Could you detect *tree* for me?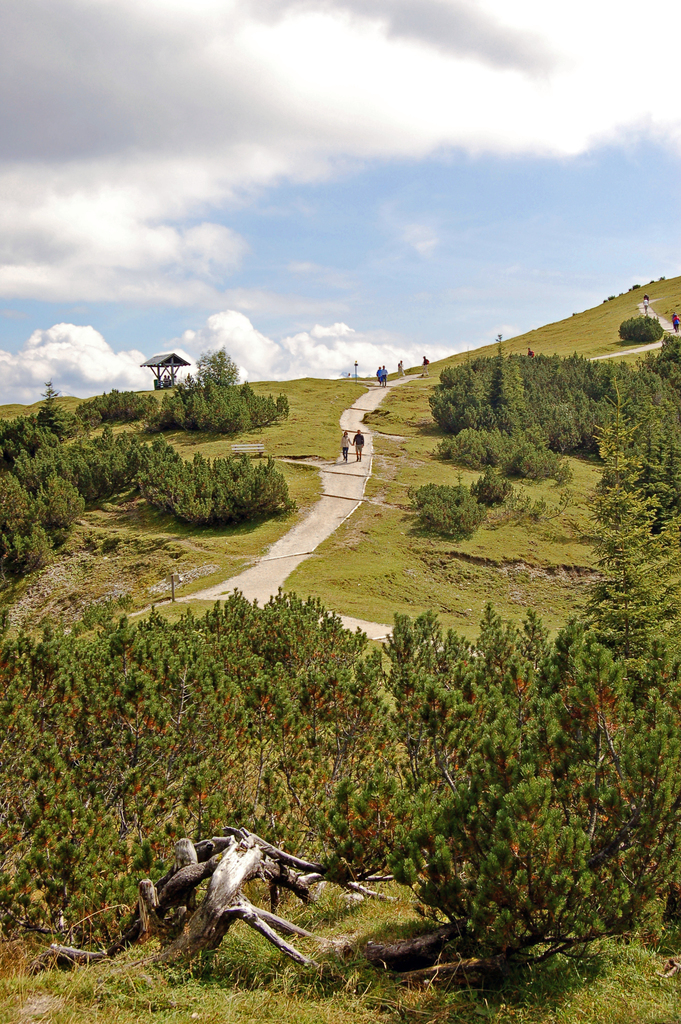
Detection result: bbox(413, 479, 480, 538).
